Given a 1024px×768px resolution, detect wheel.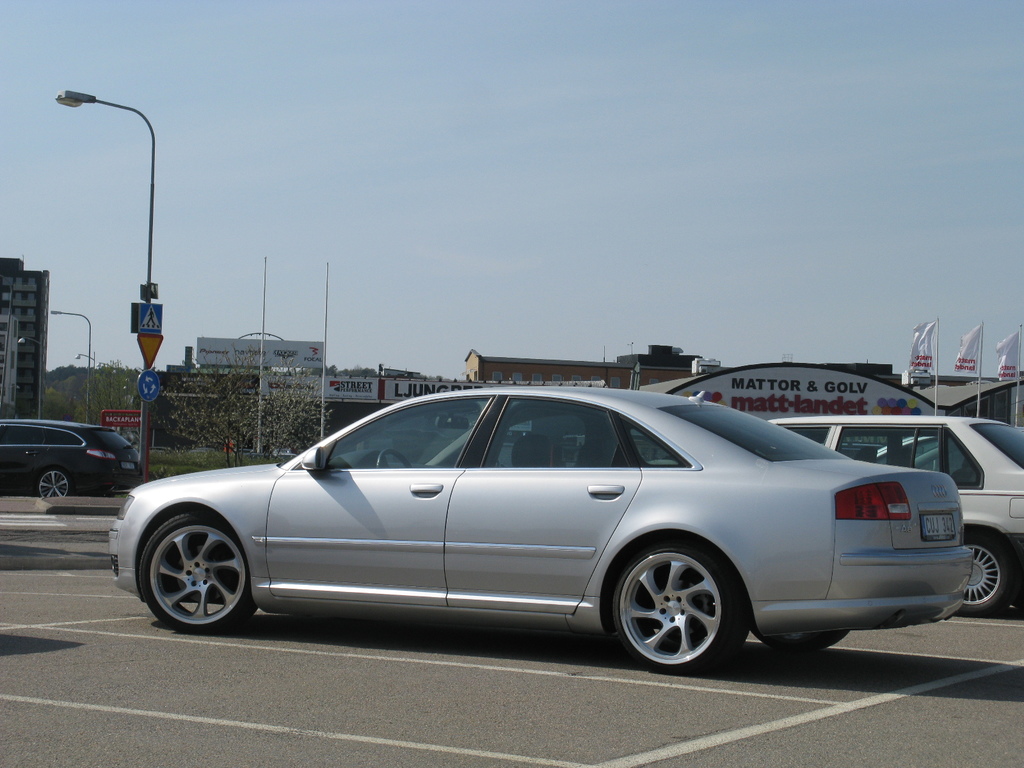
locate(593, 543, 769, 677).
